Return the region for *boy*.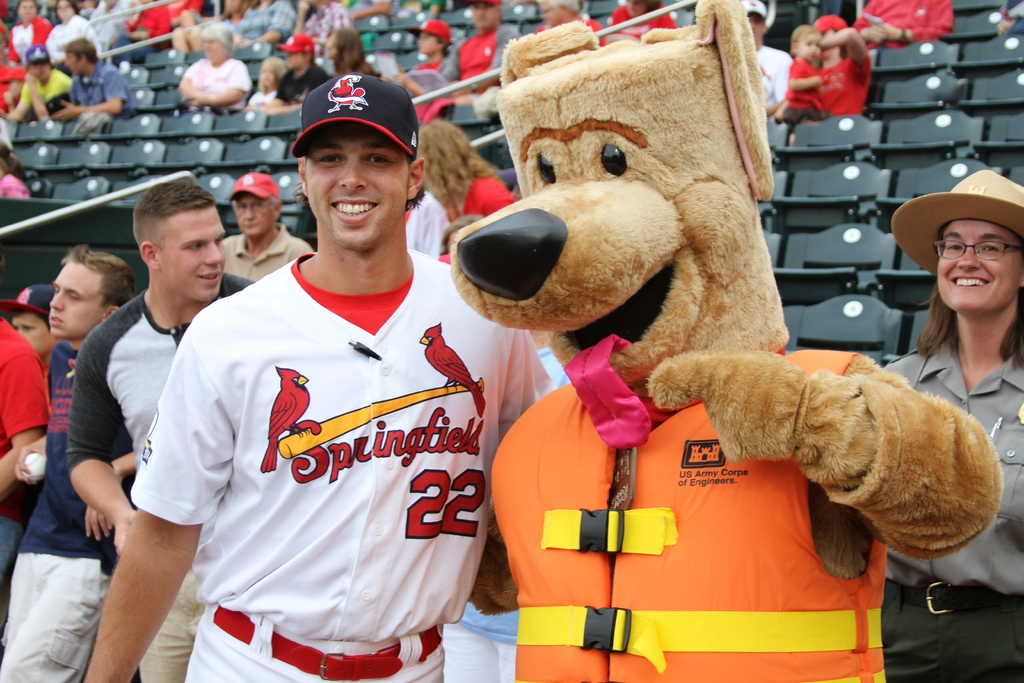
bbox(244, 33, 338, 116).
